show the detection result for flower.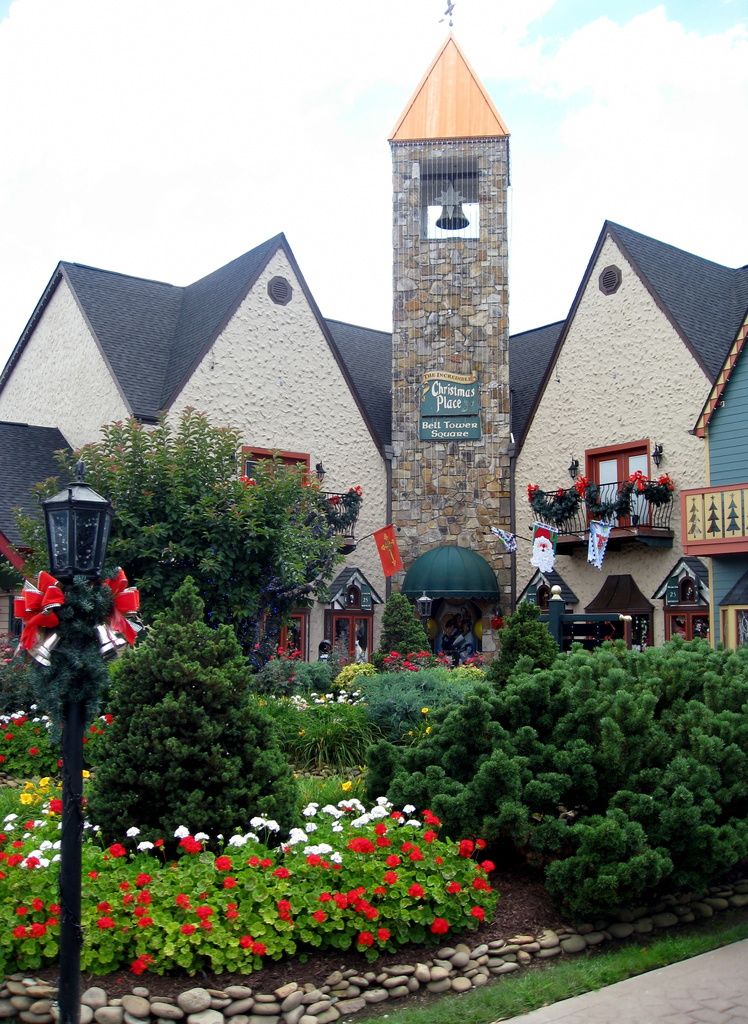
416:708:430:712.
